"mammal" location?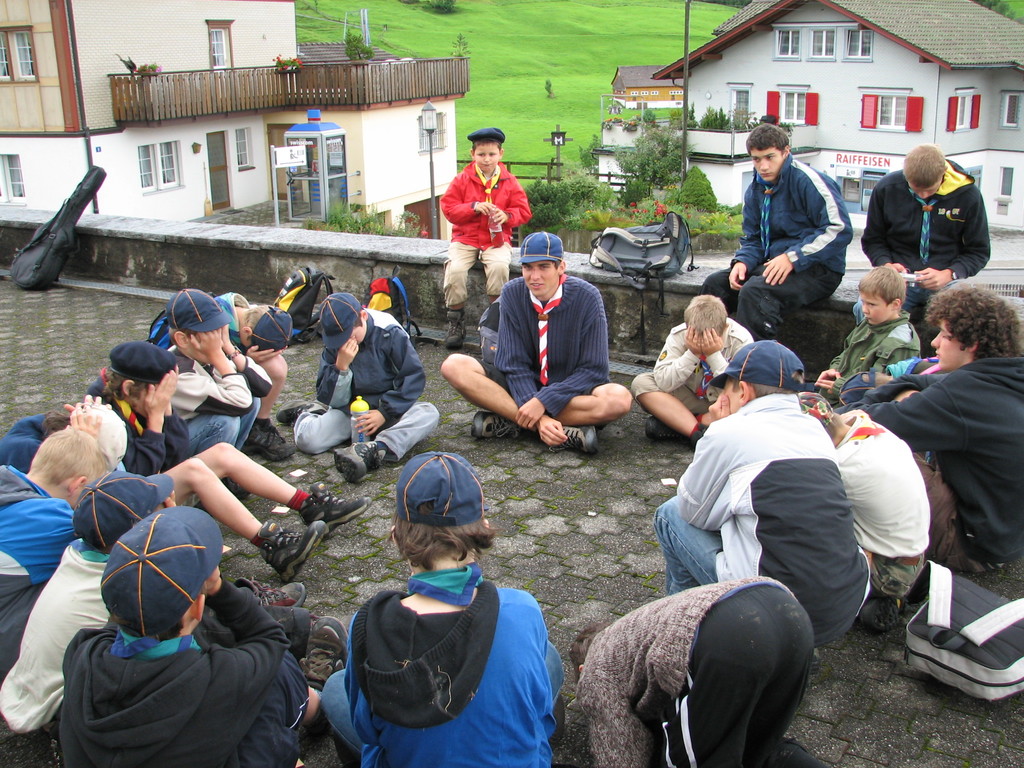
crop(327, 452, 573, 767)
